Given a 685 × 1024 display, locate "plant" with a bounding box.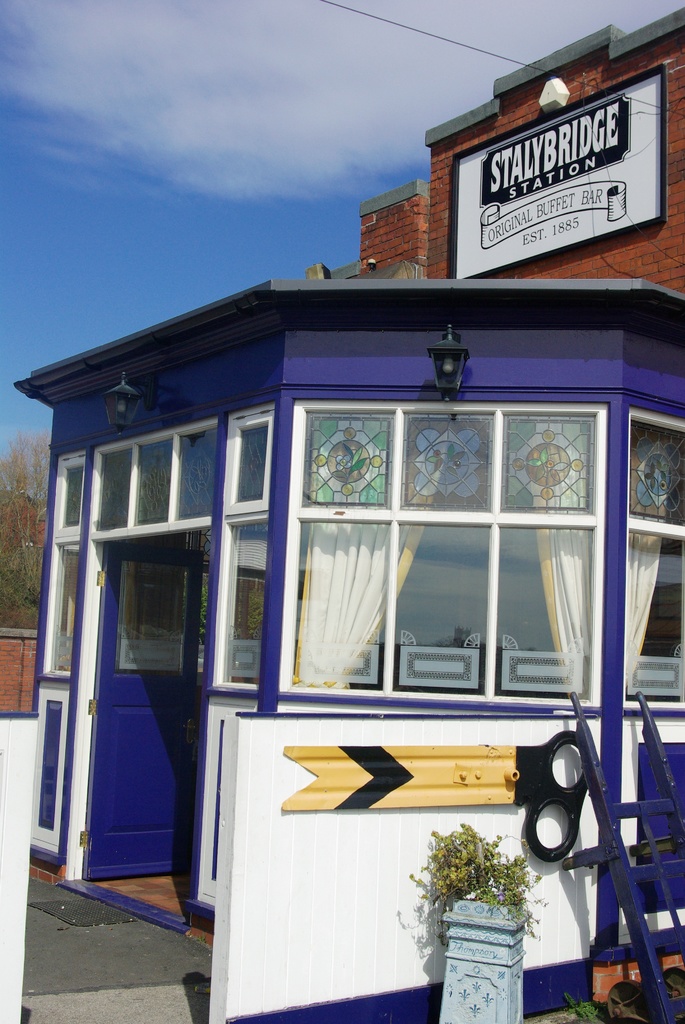
Located: (560,993,609,1023).
